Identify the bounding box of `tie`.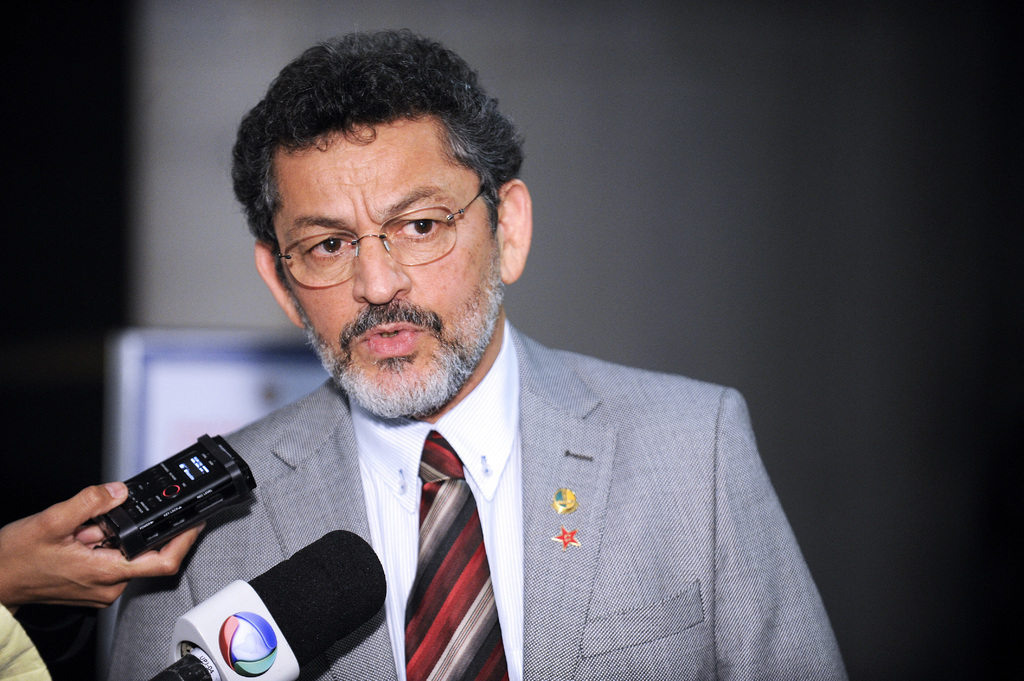
402, 426, 508, 680.
